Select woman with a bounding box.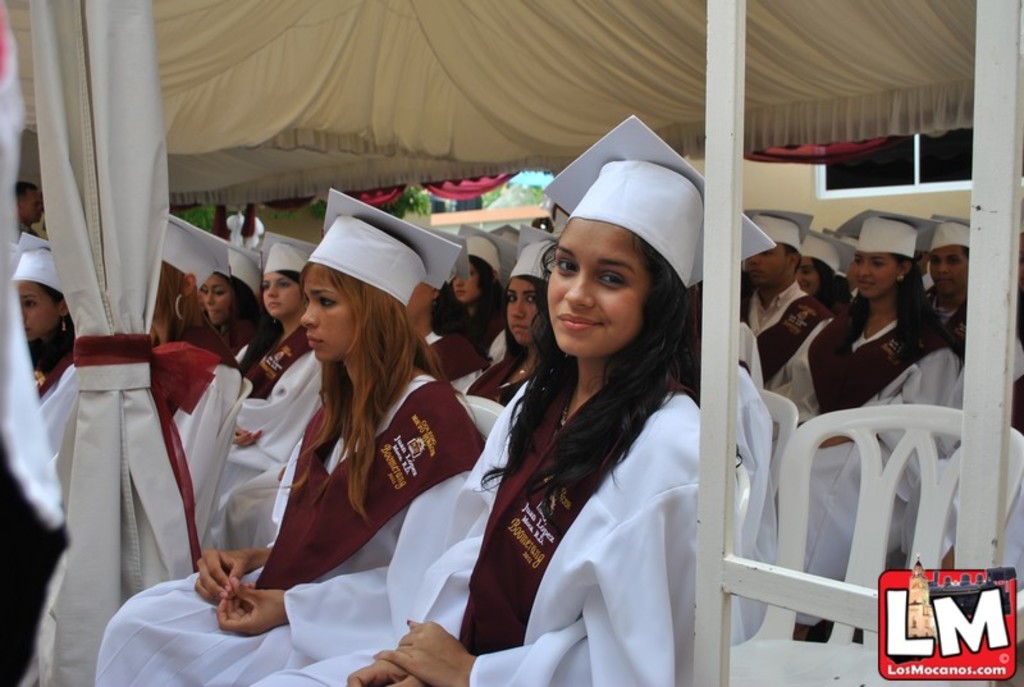
crop(788, 221, 842, 319).
